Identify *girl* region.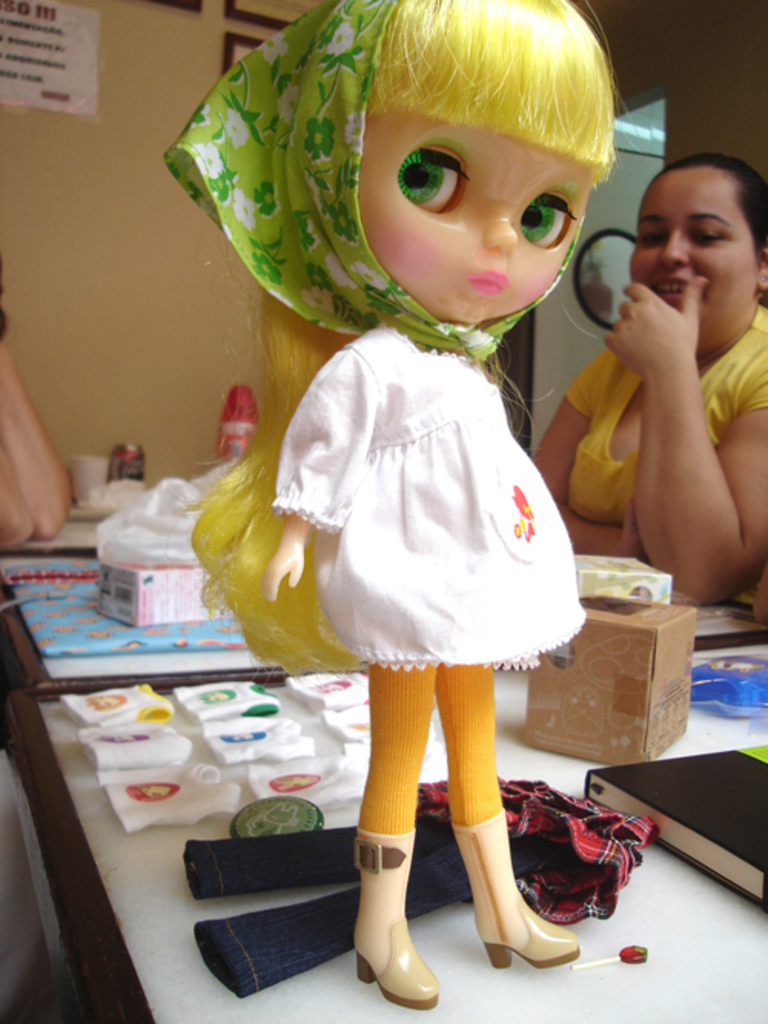
Region: bbox(164, 0, 627, 1007).
